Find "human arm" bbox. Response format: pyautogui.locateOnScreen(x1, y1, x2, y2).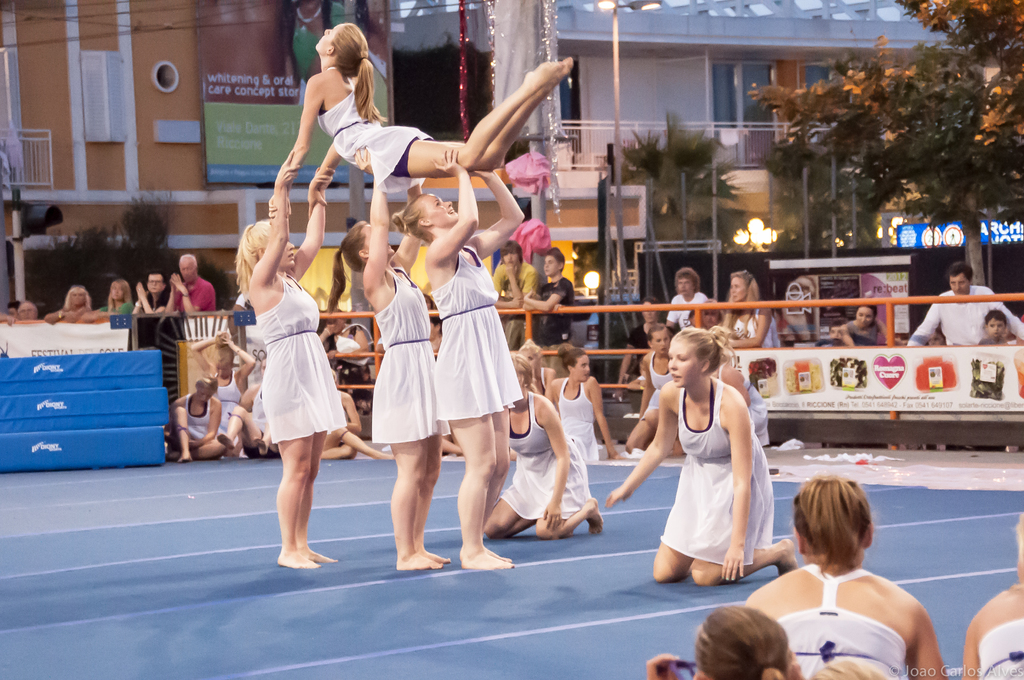
pyautogui.locateOnScreen(716, 393, 754, 578).
